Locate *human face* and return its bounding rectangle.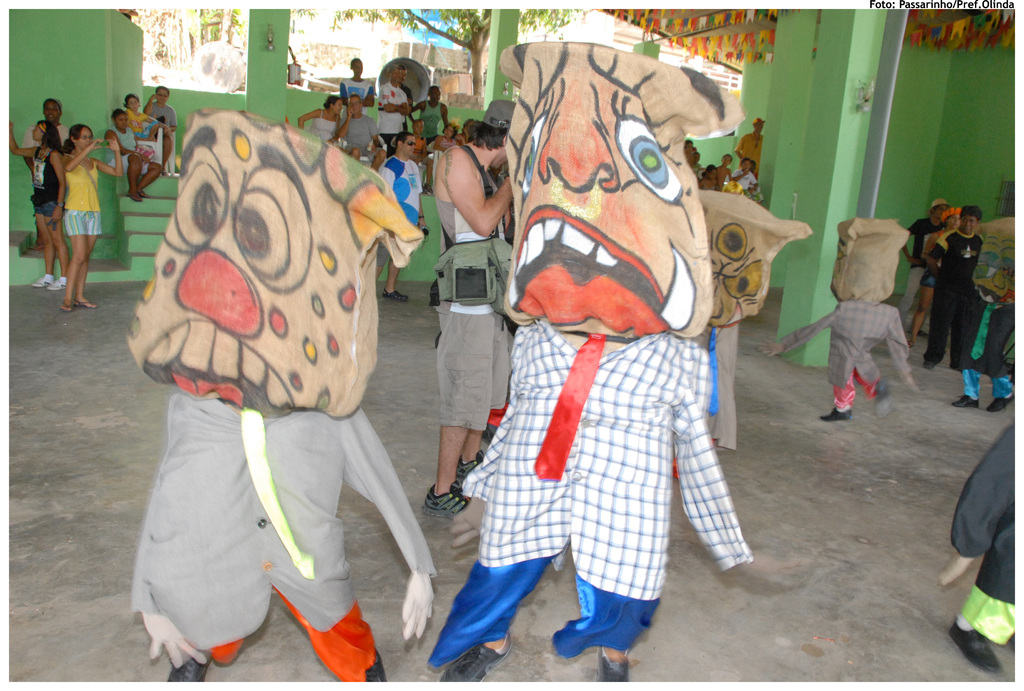
x1=413, y1=119, x2=424, y2=132.
